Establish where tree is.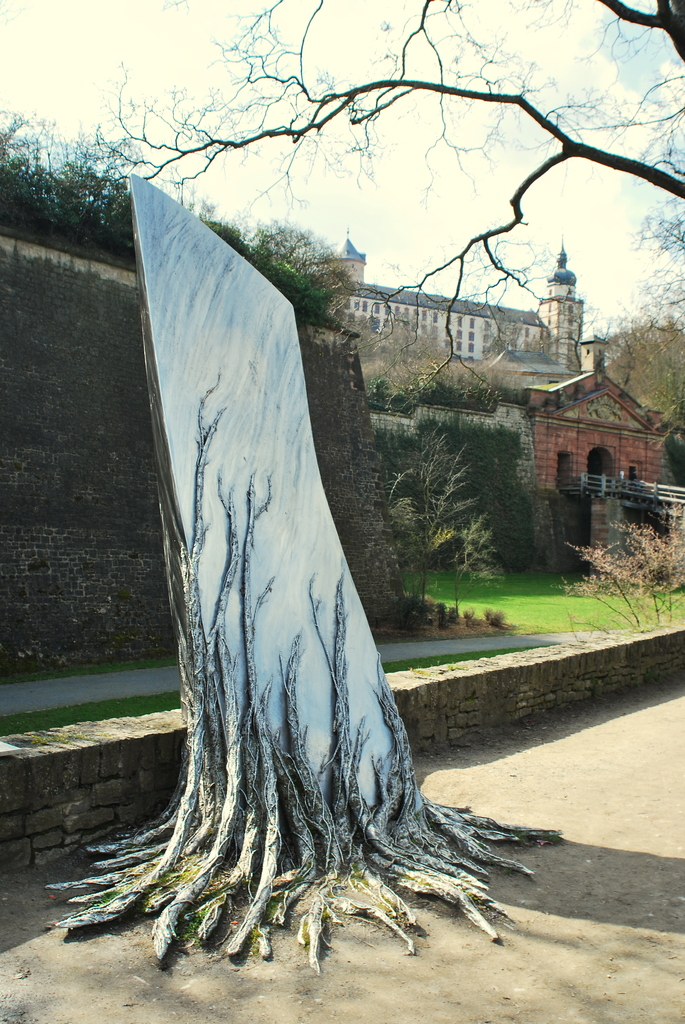
Established at (74, 0, 684, 406).
